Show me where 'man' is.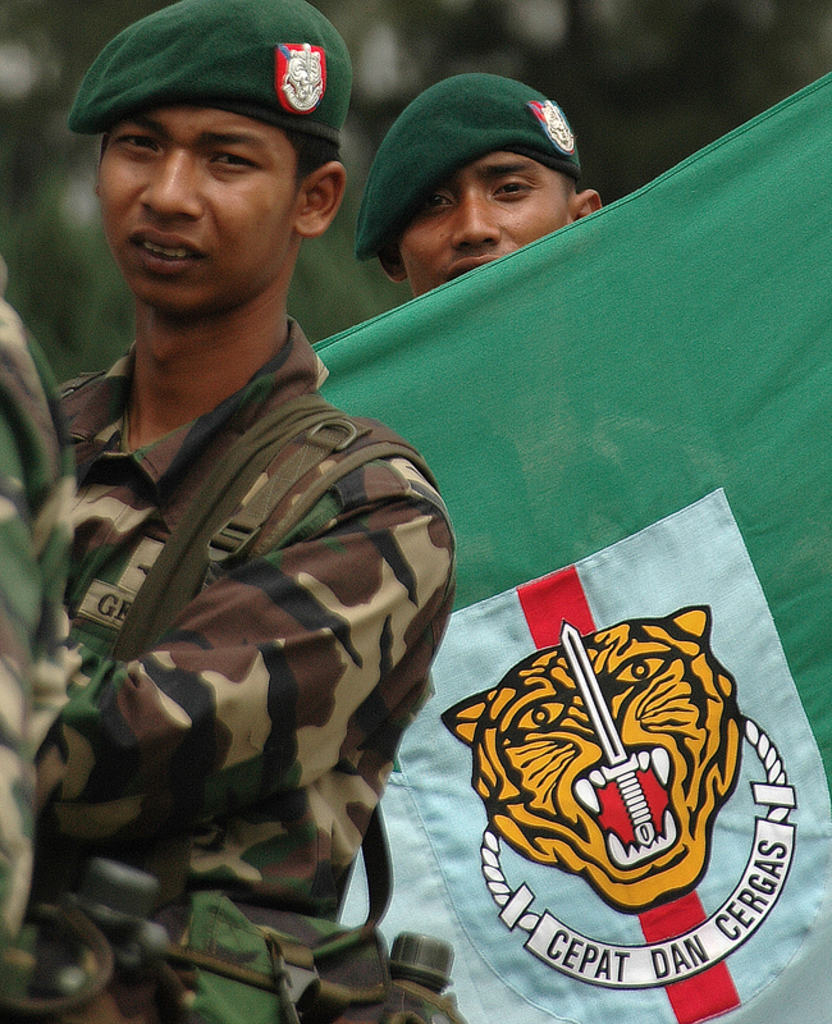
'man' is at 344,74,608,305.
